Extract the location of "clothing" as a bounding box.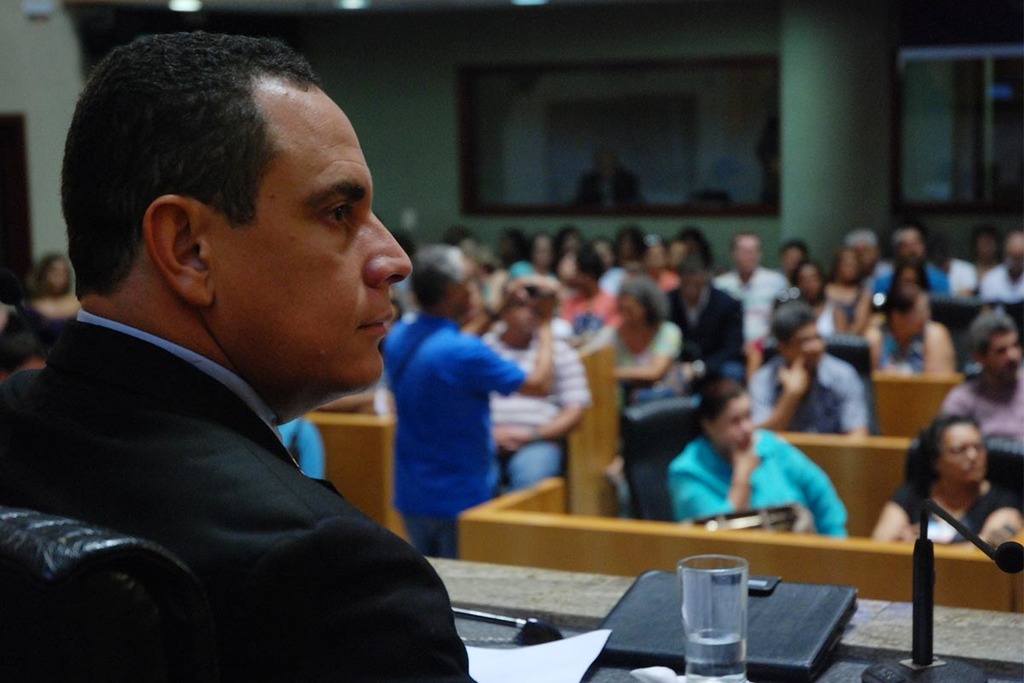
<region>665, 272, 744, 370</region>.
